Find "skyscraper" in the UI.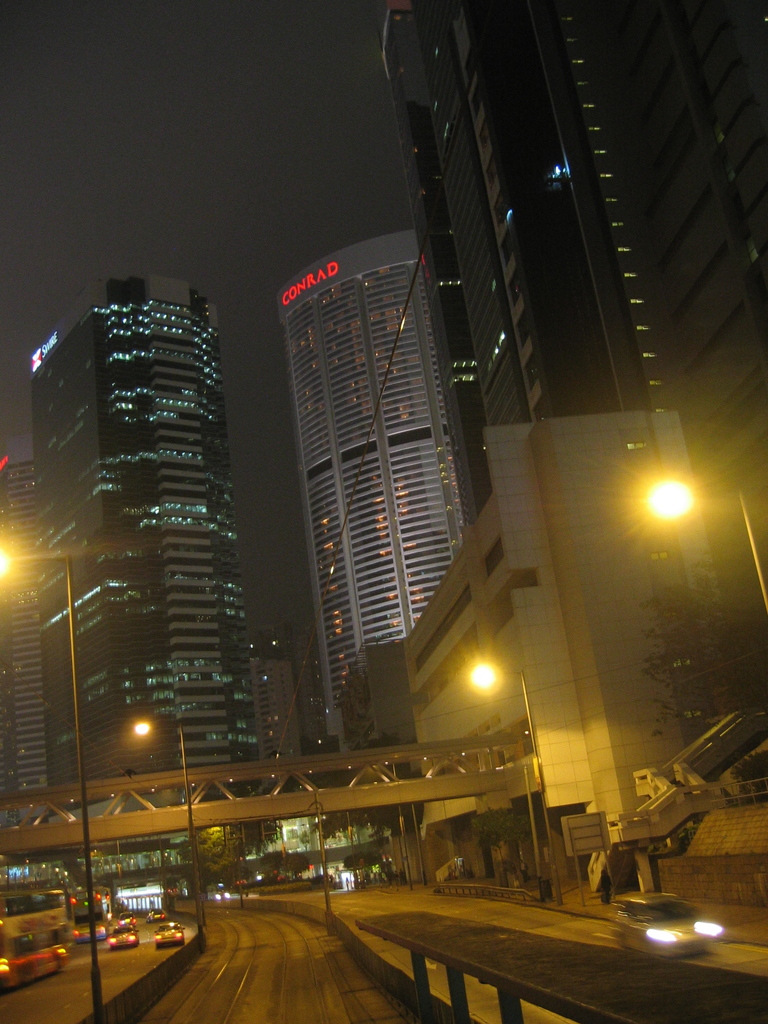
UI element at region(20, 278, 274, 788).
